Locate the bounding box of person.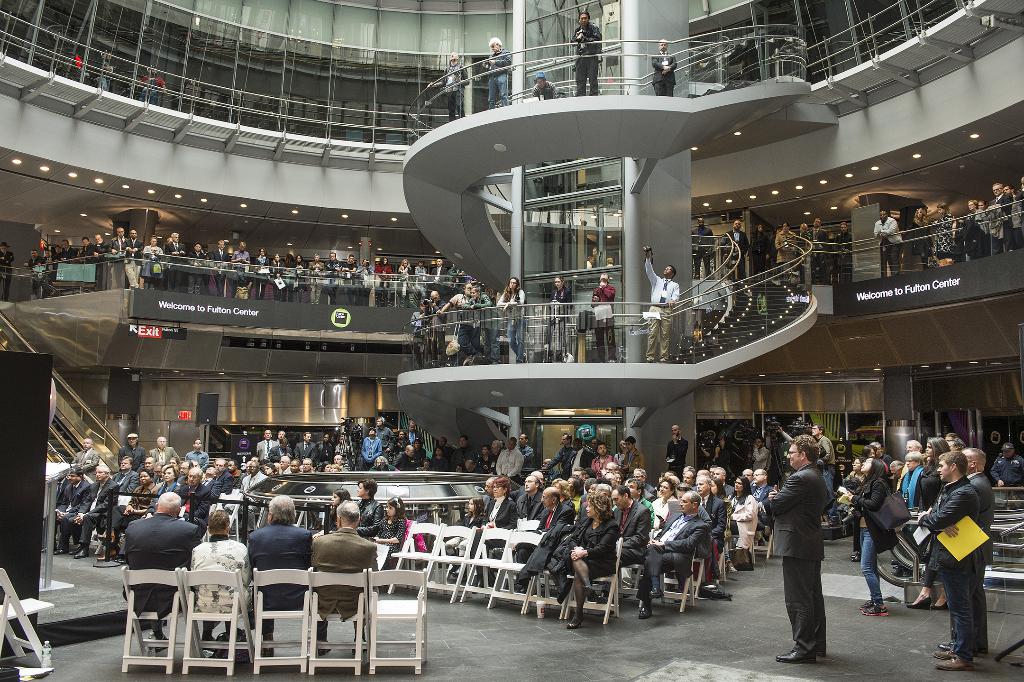
Bounding box: Rect(390, 256, 415, 296).
